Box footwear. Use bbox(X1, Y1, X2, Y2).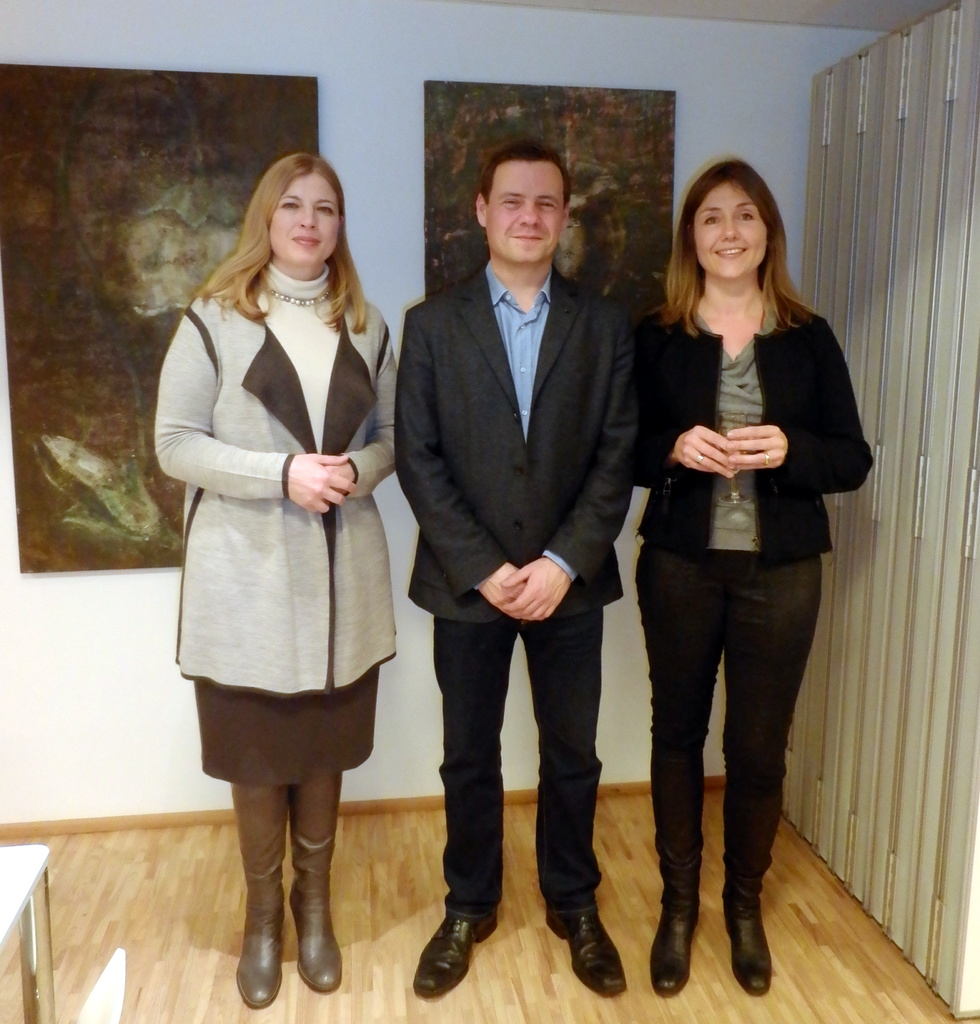
bbox(543, 904, 626, 992).
